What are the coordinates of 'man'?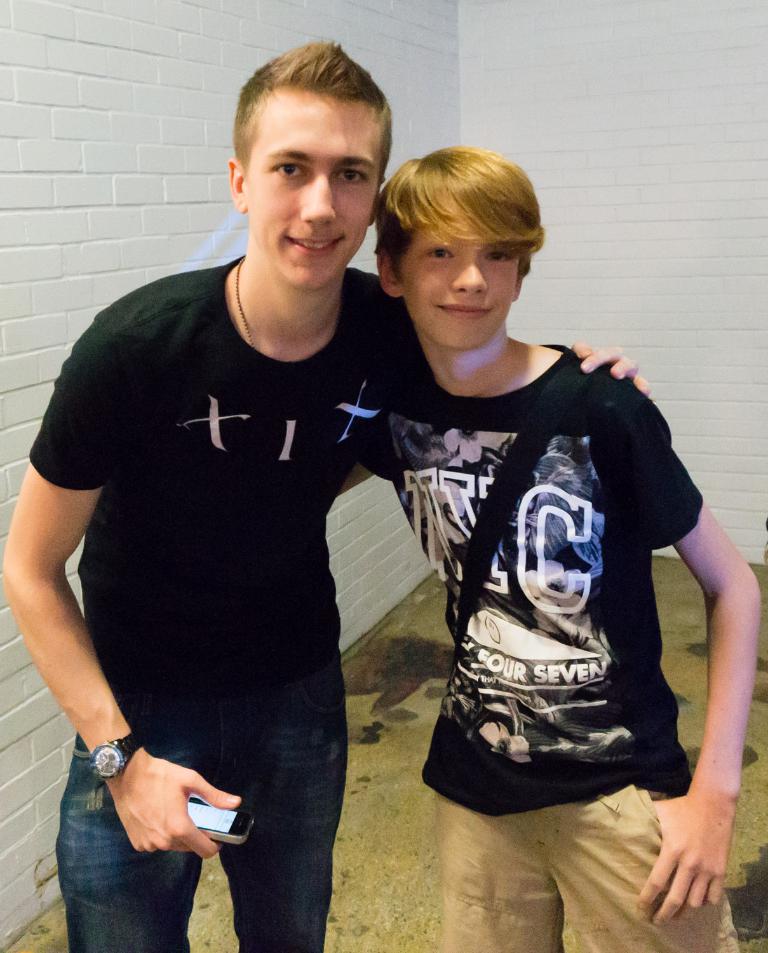
0:39:654:952.
